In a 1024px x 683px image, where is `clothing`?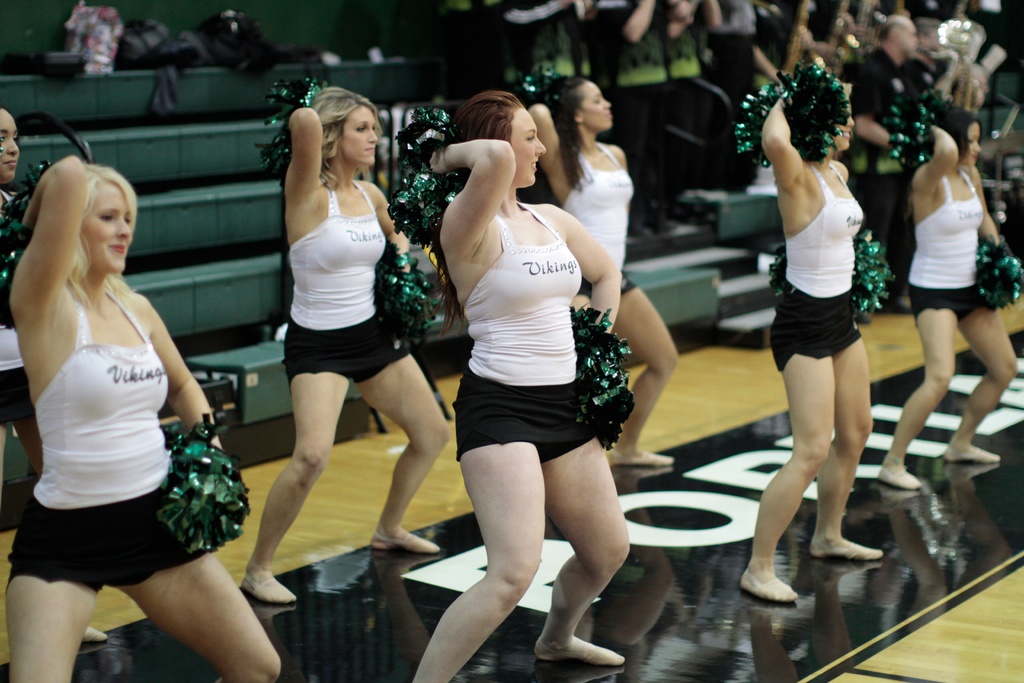
(x1=786, y1=163, x2=865, y2=300).
